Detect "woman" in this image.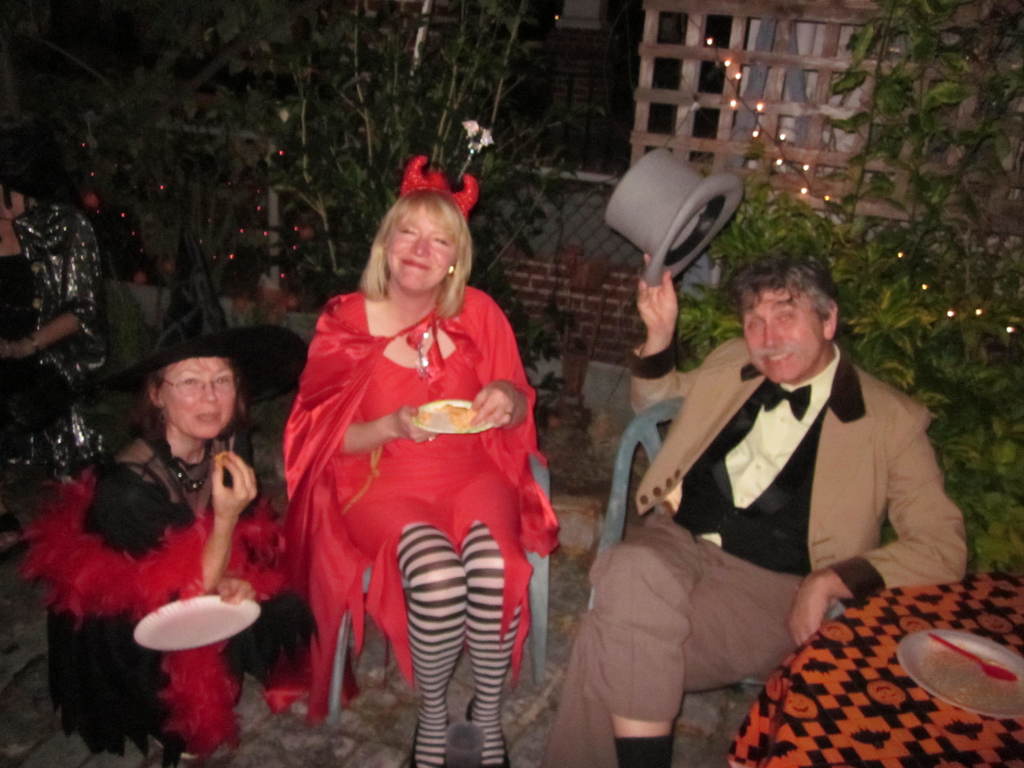
Detection: box(17, 320, 304, 767).
